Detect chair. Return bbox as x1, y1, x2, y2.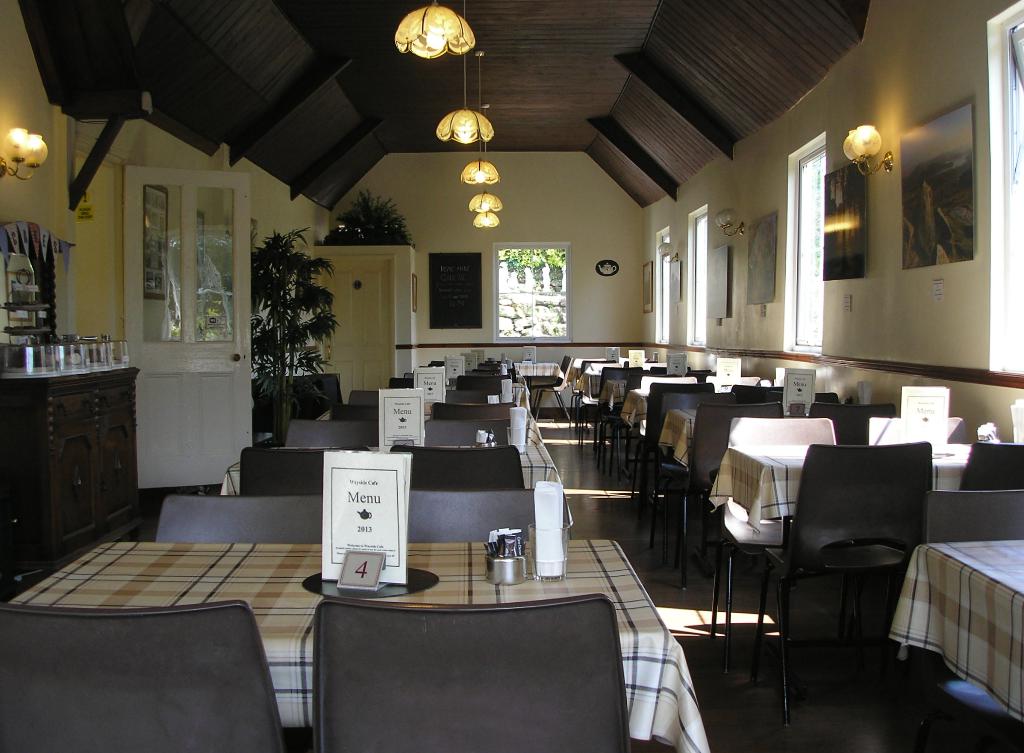
806, 405, 897, 444.
